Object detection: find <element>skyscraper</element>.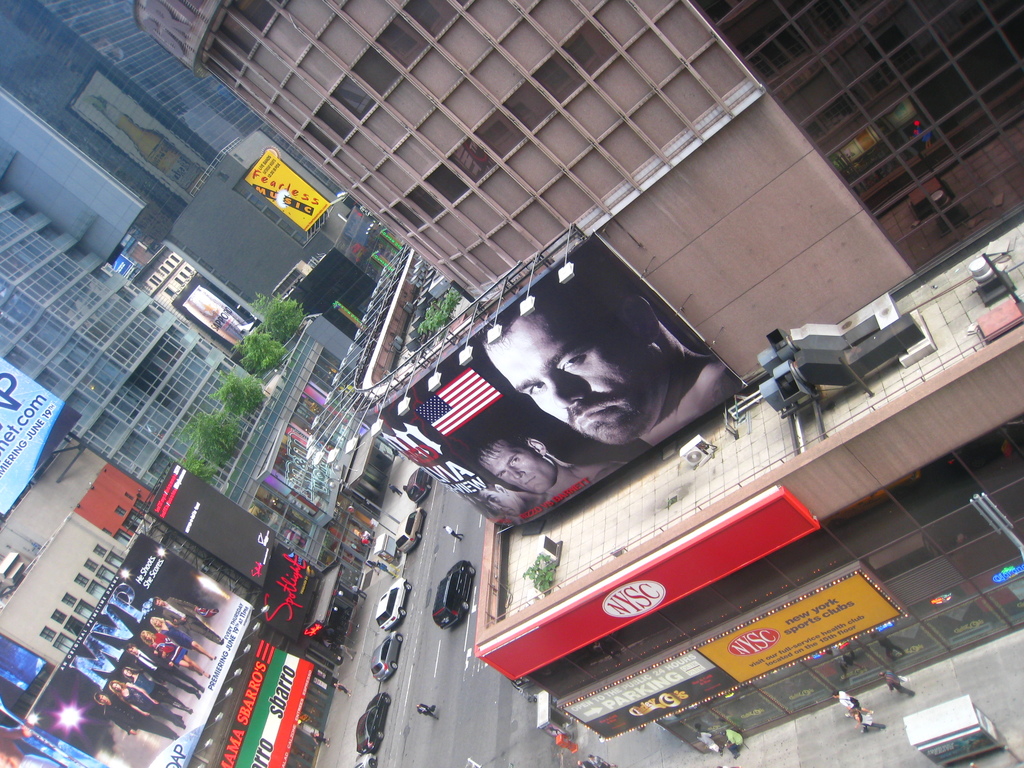
bbox(134, 0, 1023, 761).
